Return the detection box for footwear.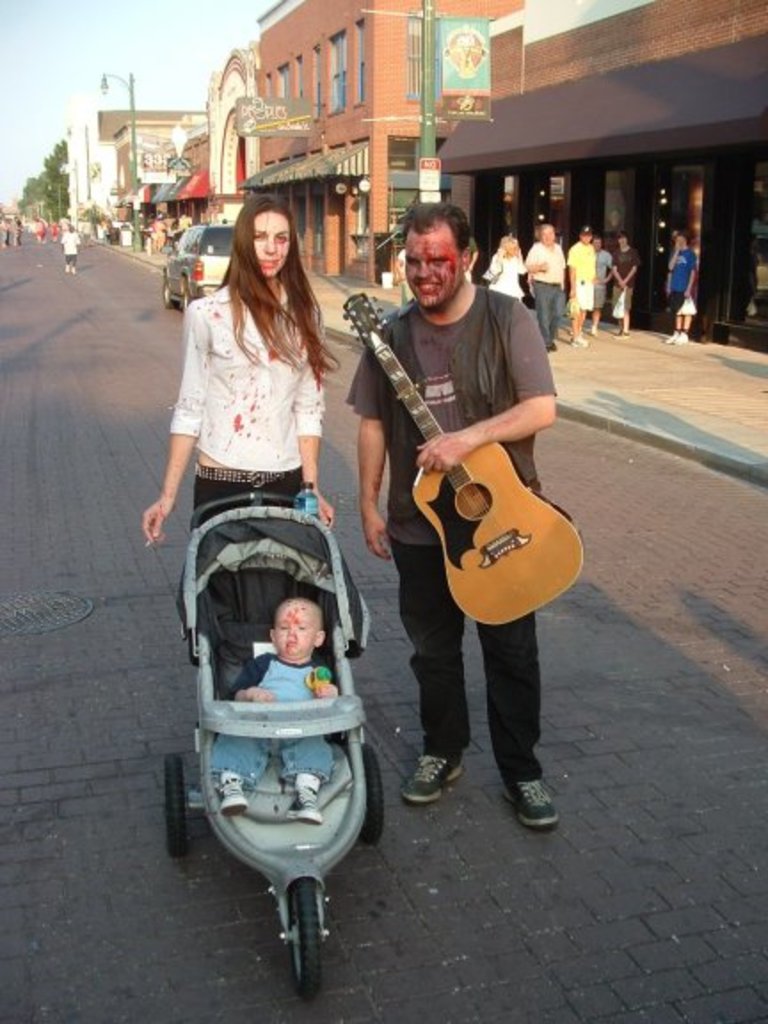
[665,329,679,347].
